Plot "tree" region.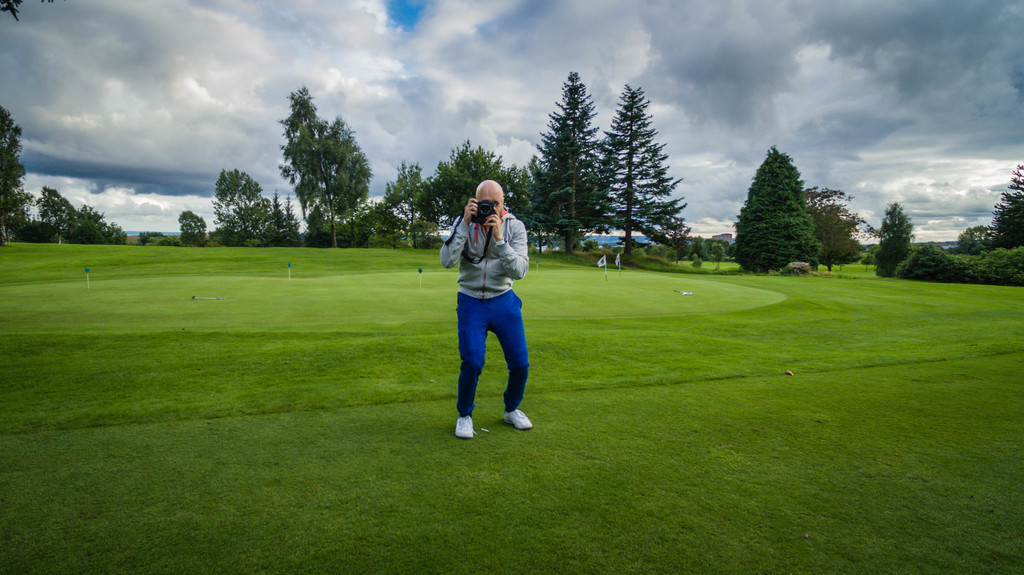
Plotted at left=175, top=208, right=205, bottom=248.
